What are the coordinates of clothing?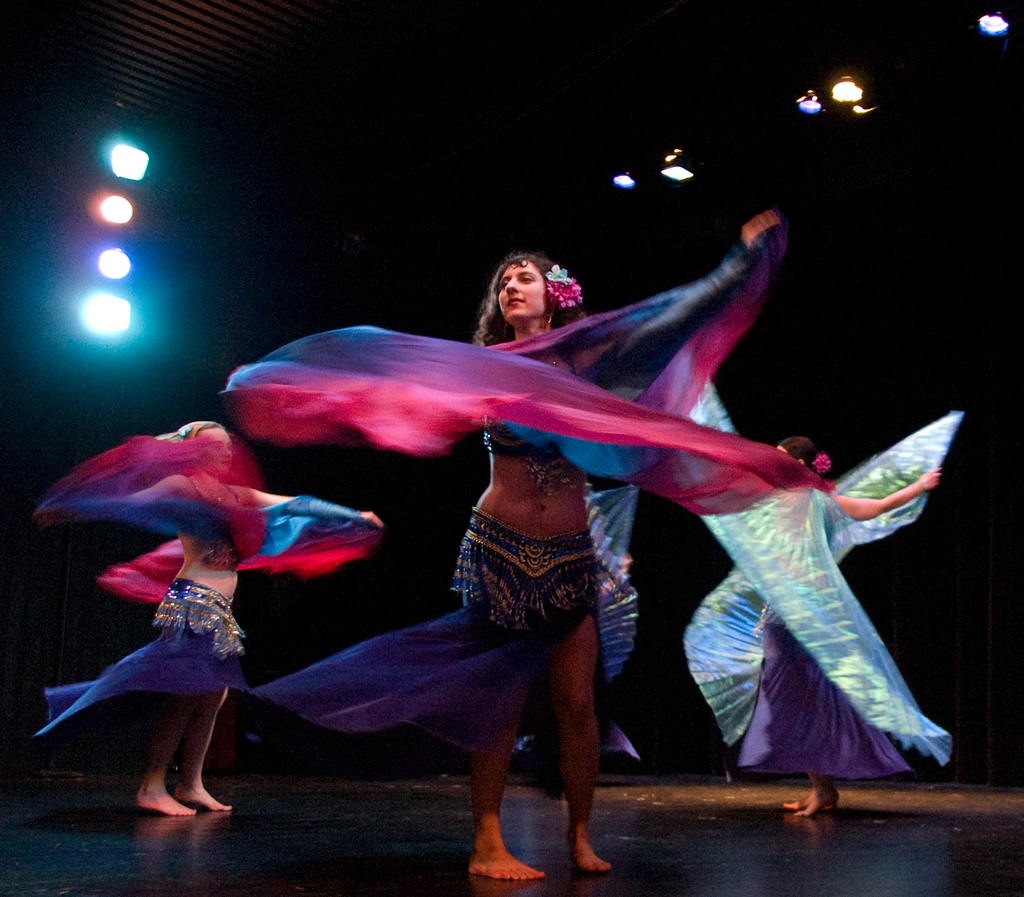
region(36, 579, 300, 738).
